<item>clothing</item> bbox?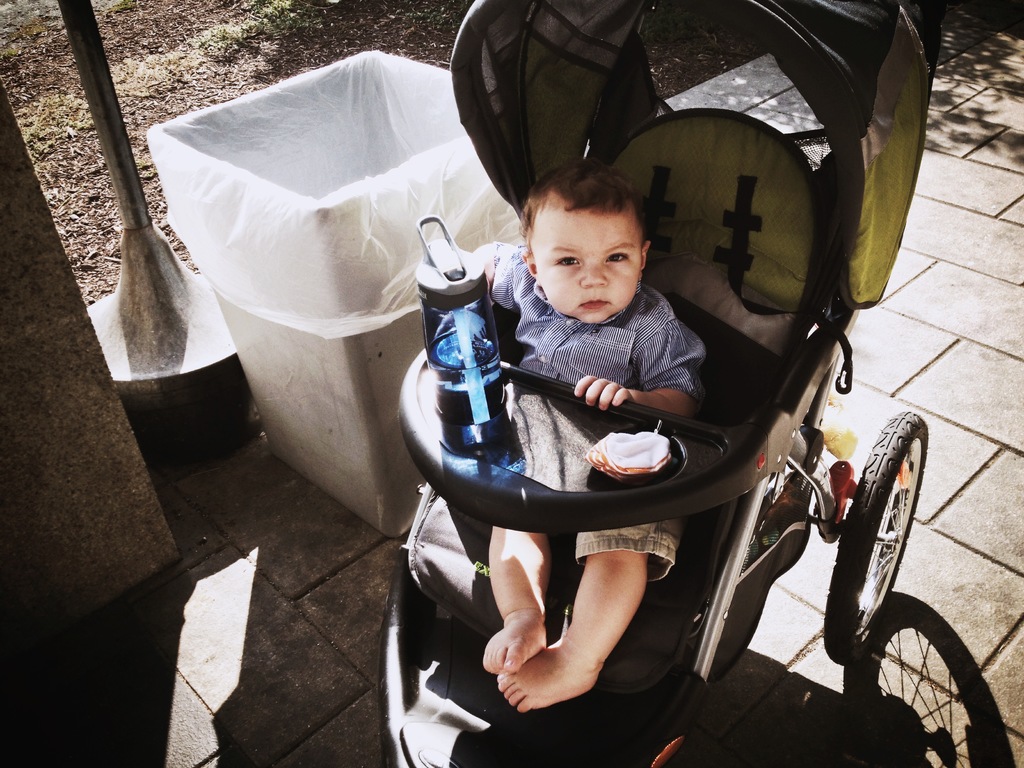
(left=493, top=242, right=703, bottom=580)
